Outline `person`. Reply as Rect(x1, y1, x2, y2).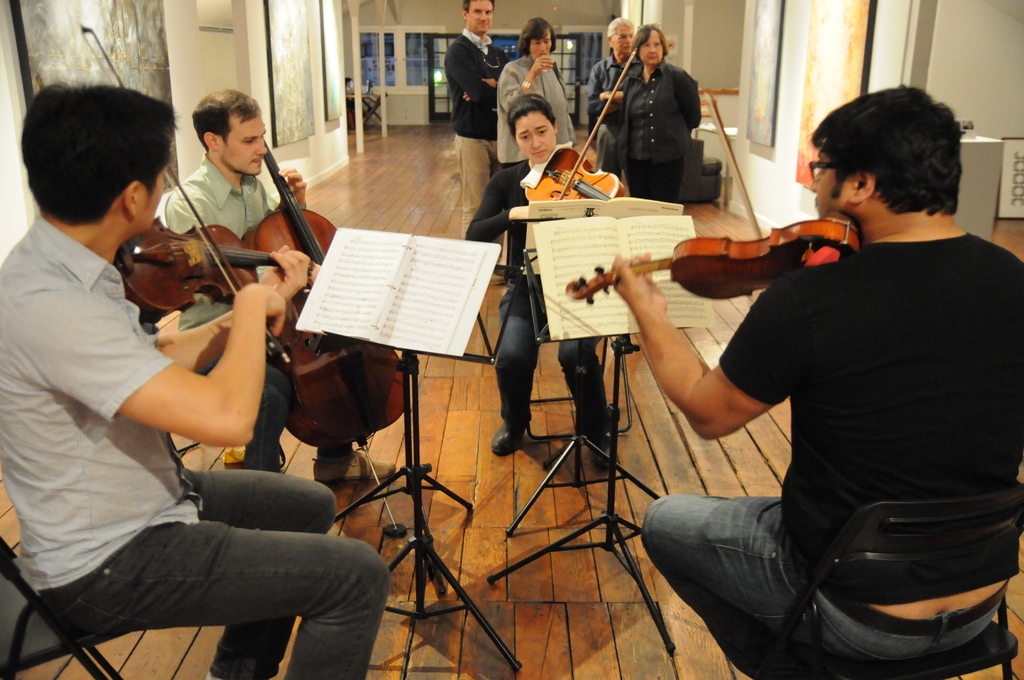
Rect(0, 81, 390, 679).
